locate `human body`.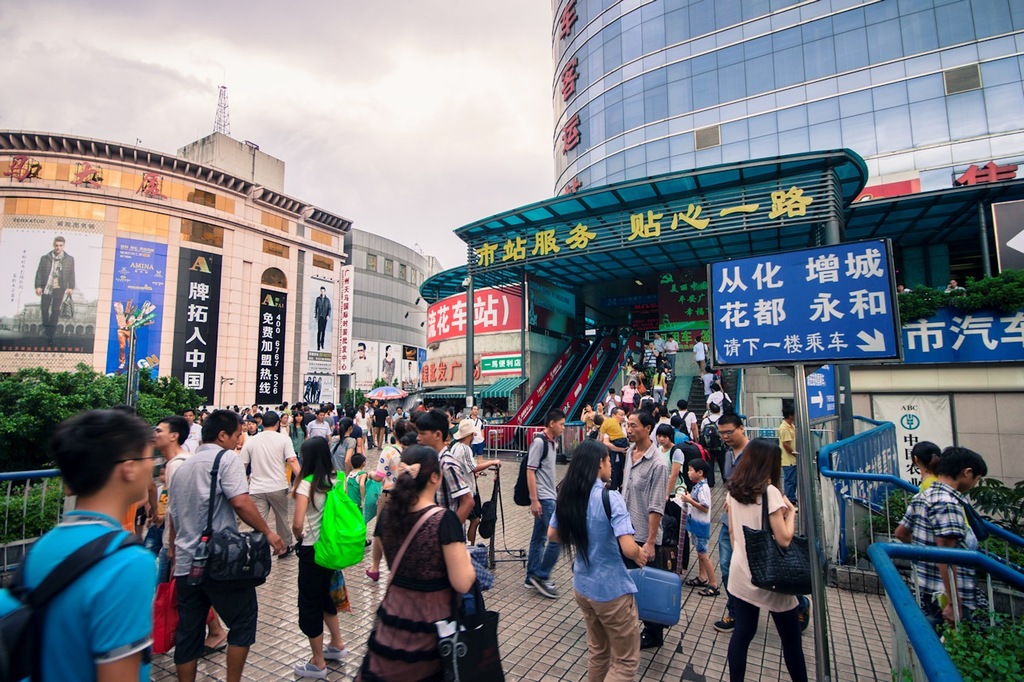
Bounding box: 525 410 562 605.
